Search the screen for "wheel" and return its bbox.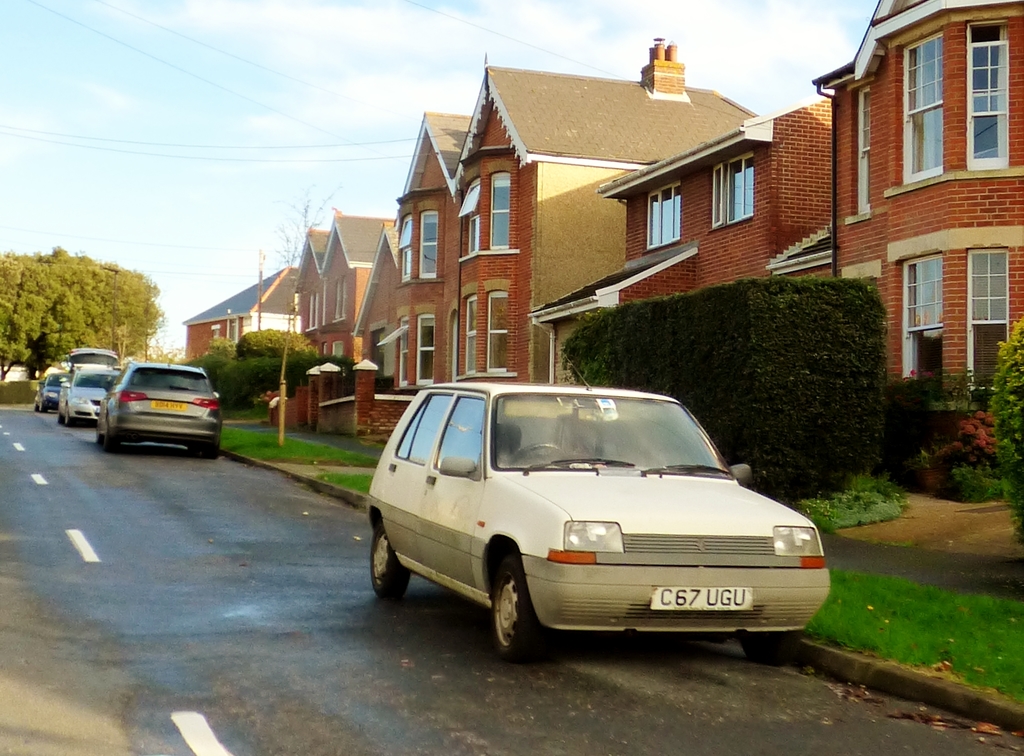
Found: pyautogui.locateOnScreen(36, 405, 47, 410).
